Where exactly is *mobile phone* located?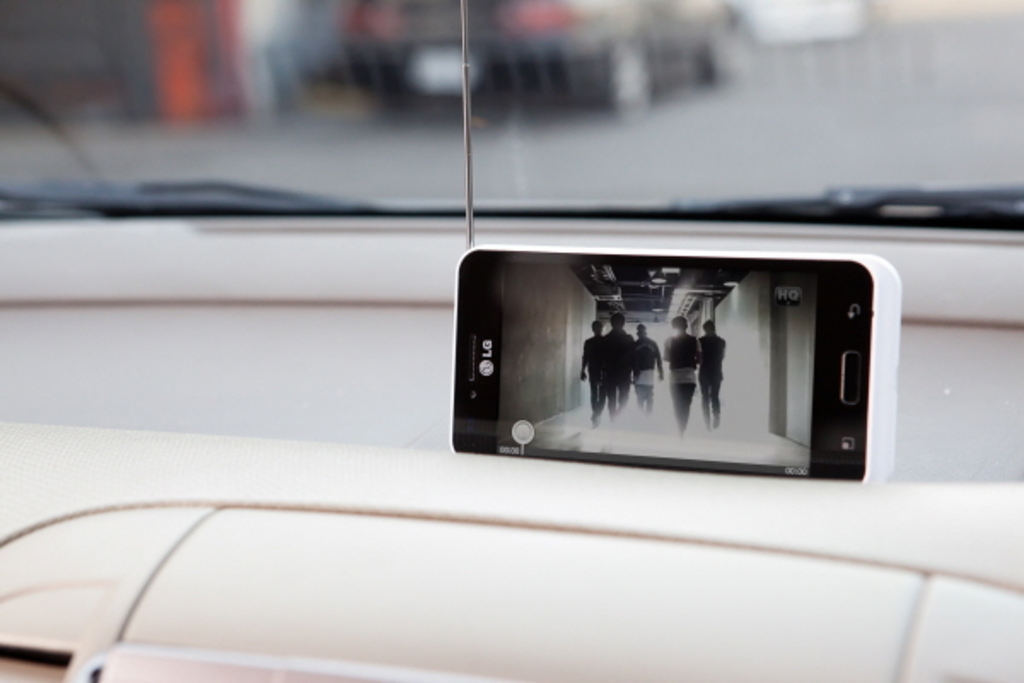
Its bounding box is <region>452, 241, 874, 480</region>.
